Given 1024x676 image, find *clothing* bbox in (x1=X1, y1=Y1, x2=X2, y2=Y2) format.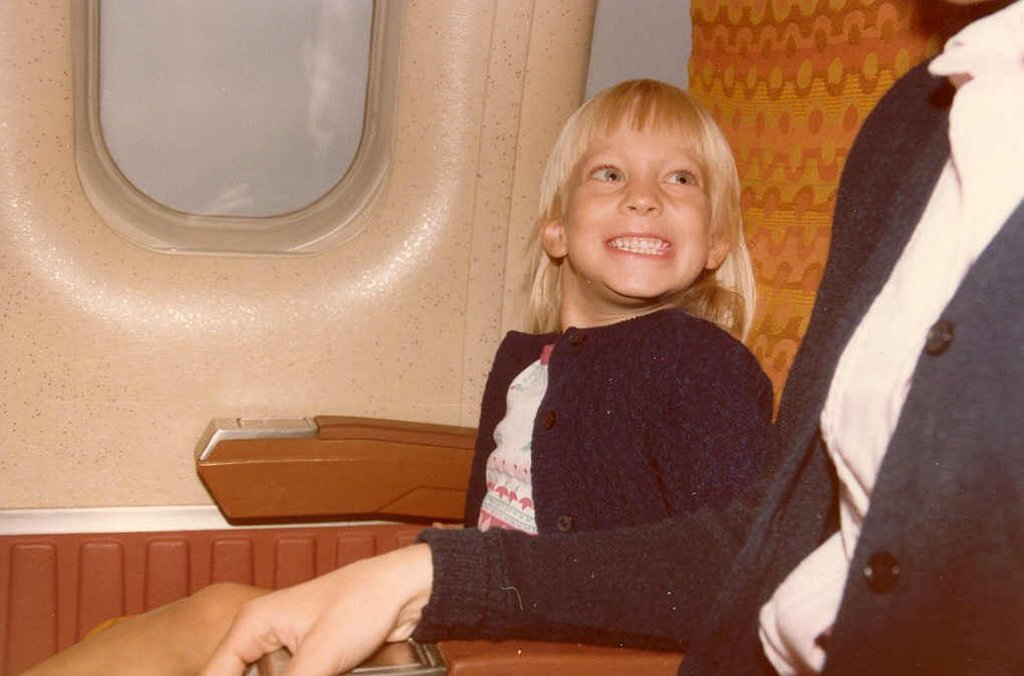
(x1=413, y1=0, x2=1023, y2=675).
